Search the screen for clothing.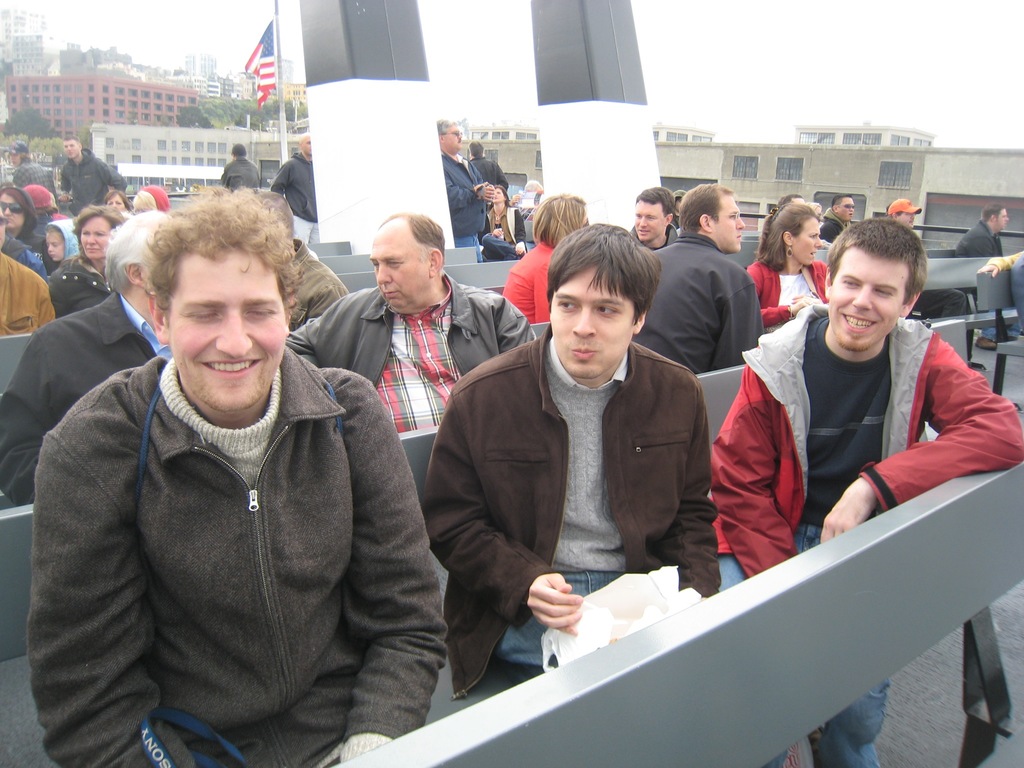
Found at x1=467 y1=148 x2=508 y2=190.
